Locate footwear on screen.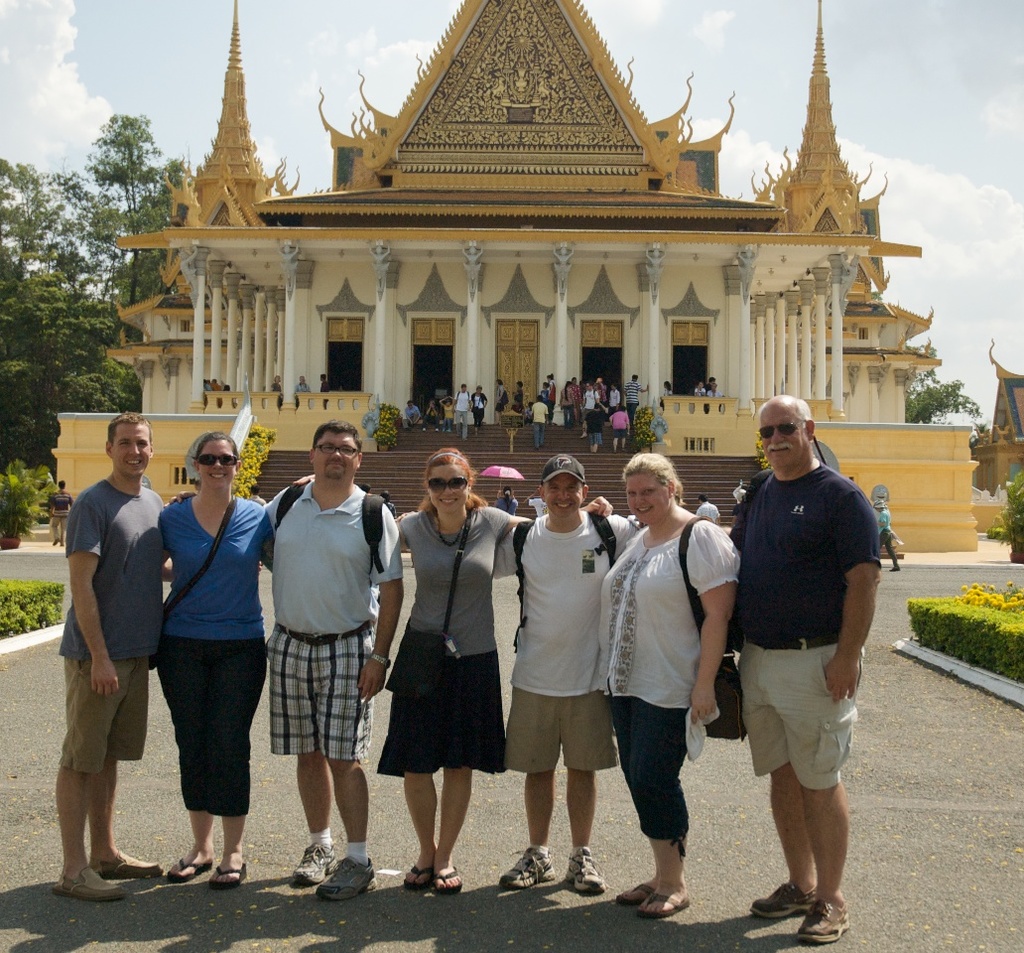
On screen at select_region(47, 859, 132, 907).
